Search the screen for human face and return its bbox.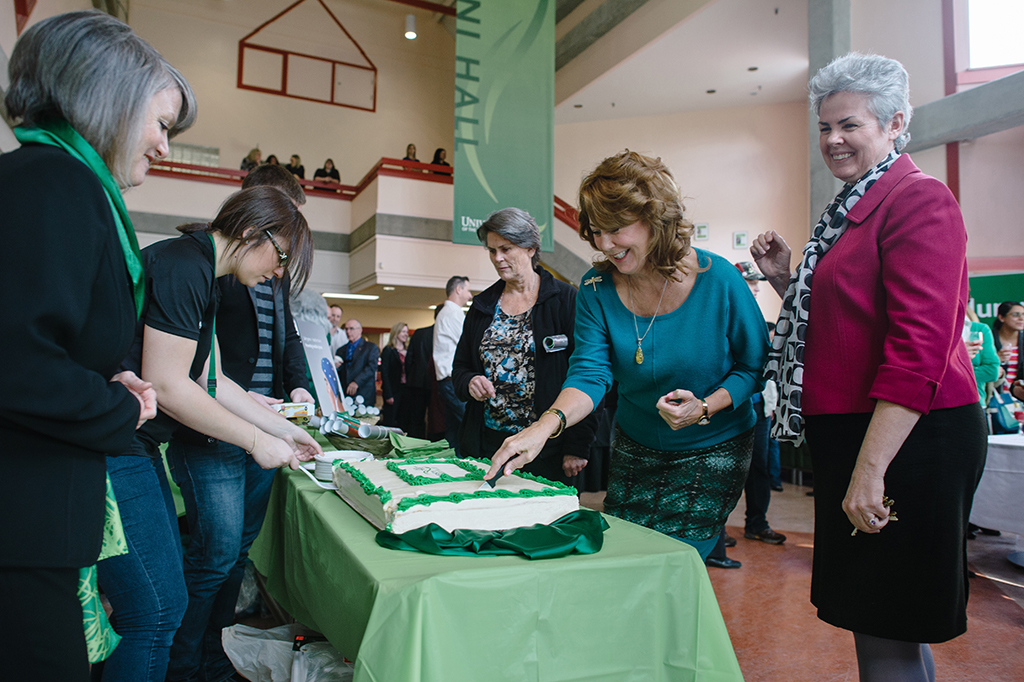
Found: 1006, 306, 1023, 329.
